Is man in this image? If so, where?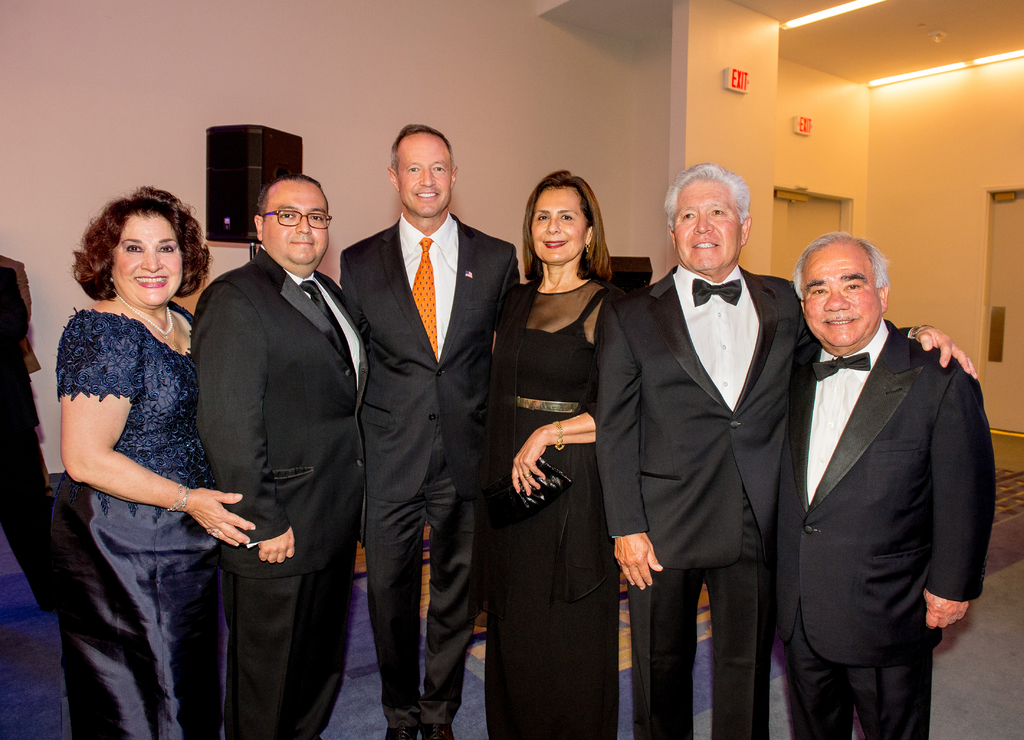
Yes, at bbox=[190, 175, 364, 739].
